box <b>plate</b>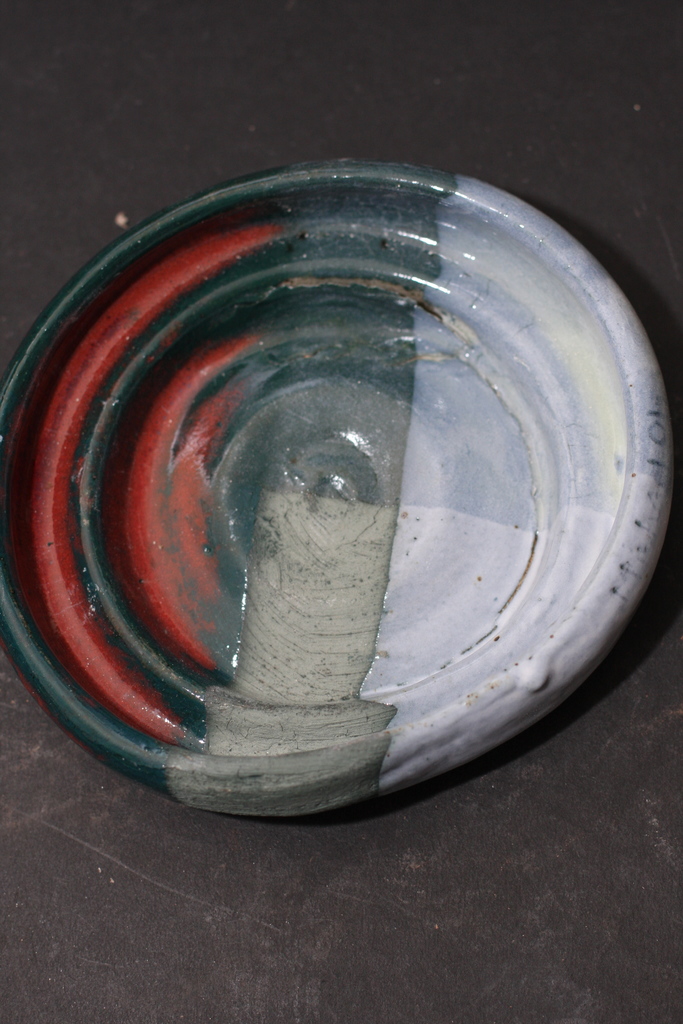
(0,176,682,813)
